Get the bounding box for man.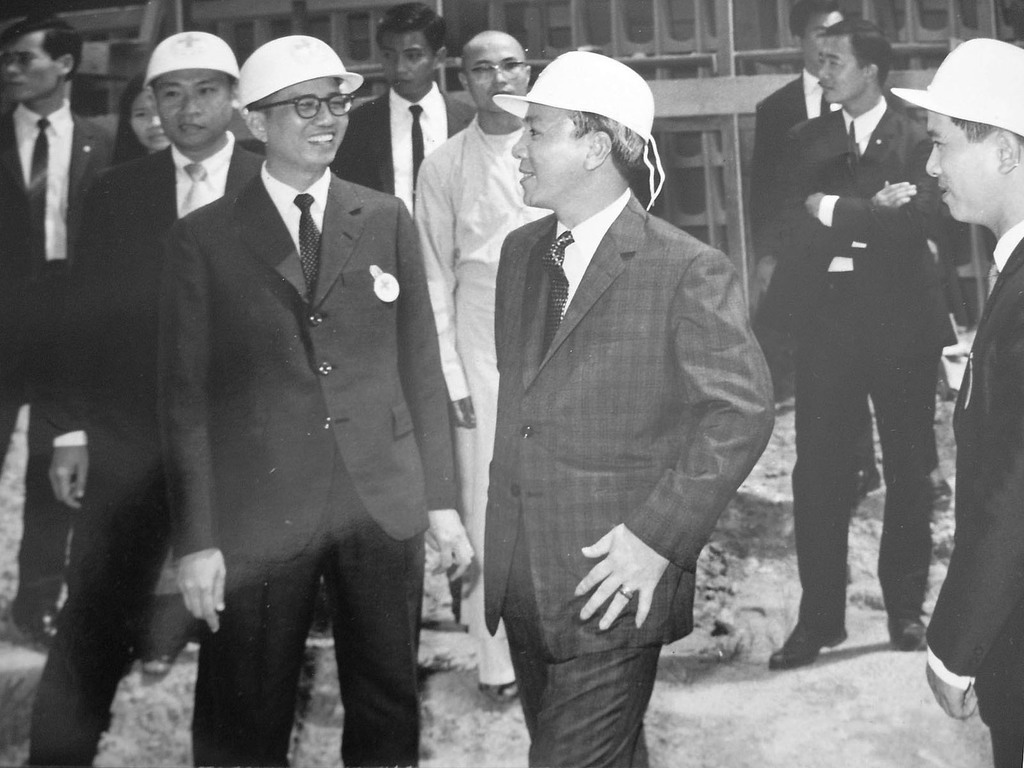
left=769, top=19, right=972, bottom=672.
